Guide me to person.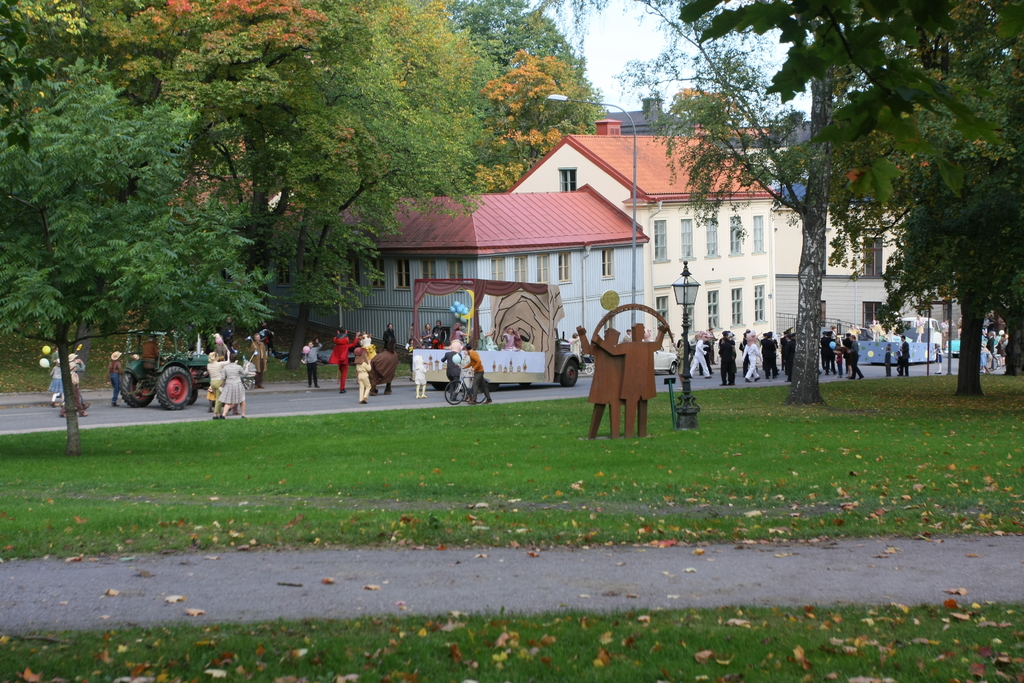
Guidance: detection(462, 343, 491, 407).
